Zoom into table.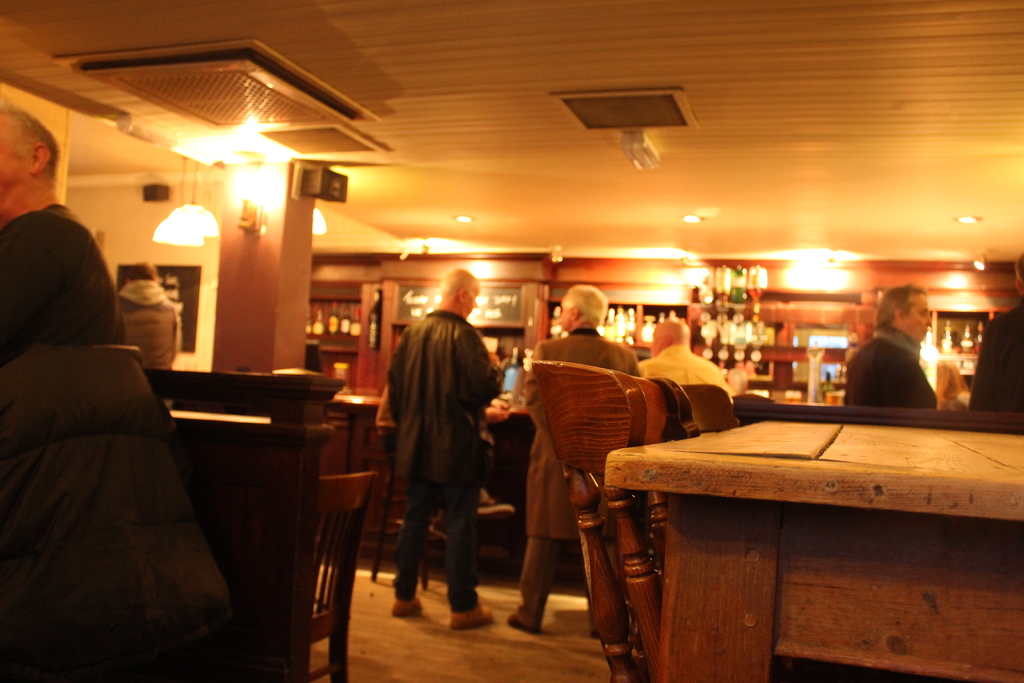
Zoom target: bbox=[330, 395, 384, 473].
